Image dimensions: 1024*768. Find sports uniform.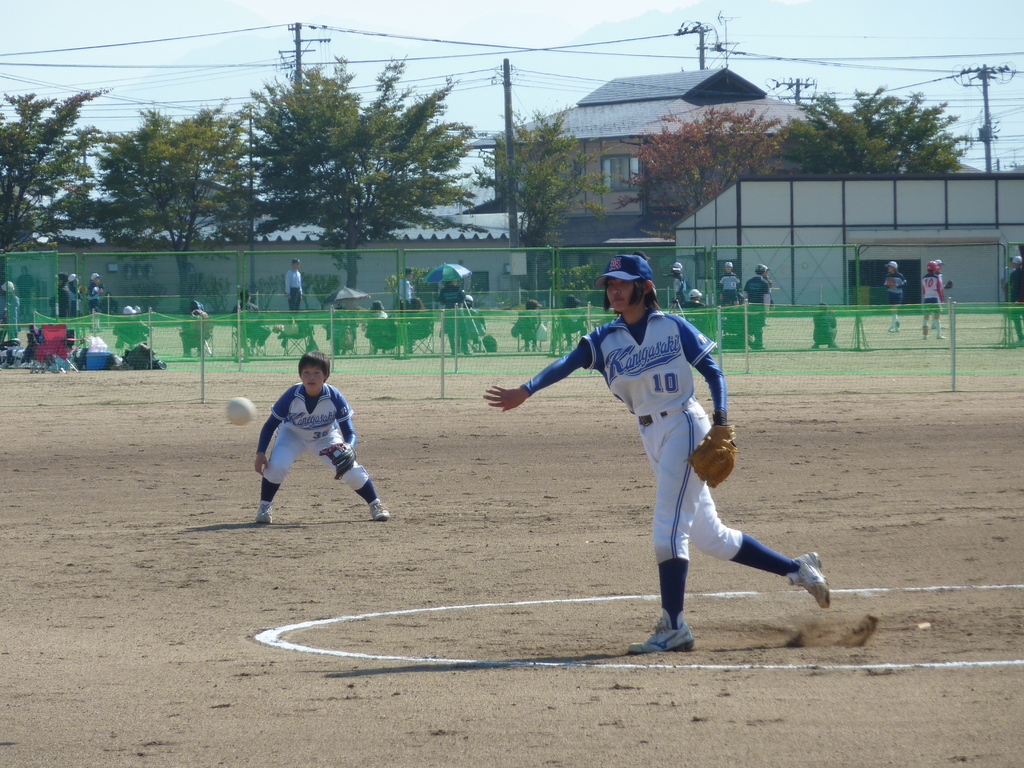
[left=520, top=305, right=797, bottom=613].
